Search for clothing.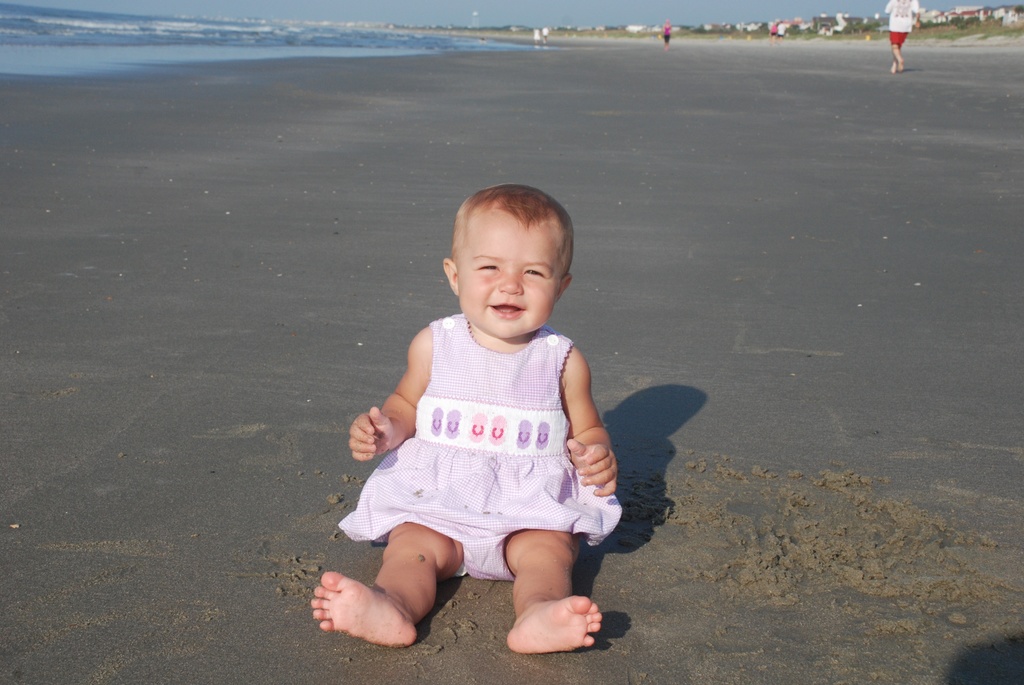
Found at detection(542, 27, 550, 39).
